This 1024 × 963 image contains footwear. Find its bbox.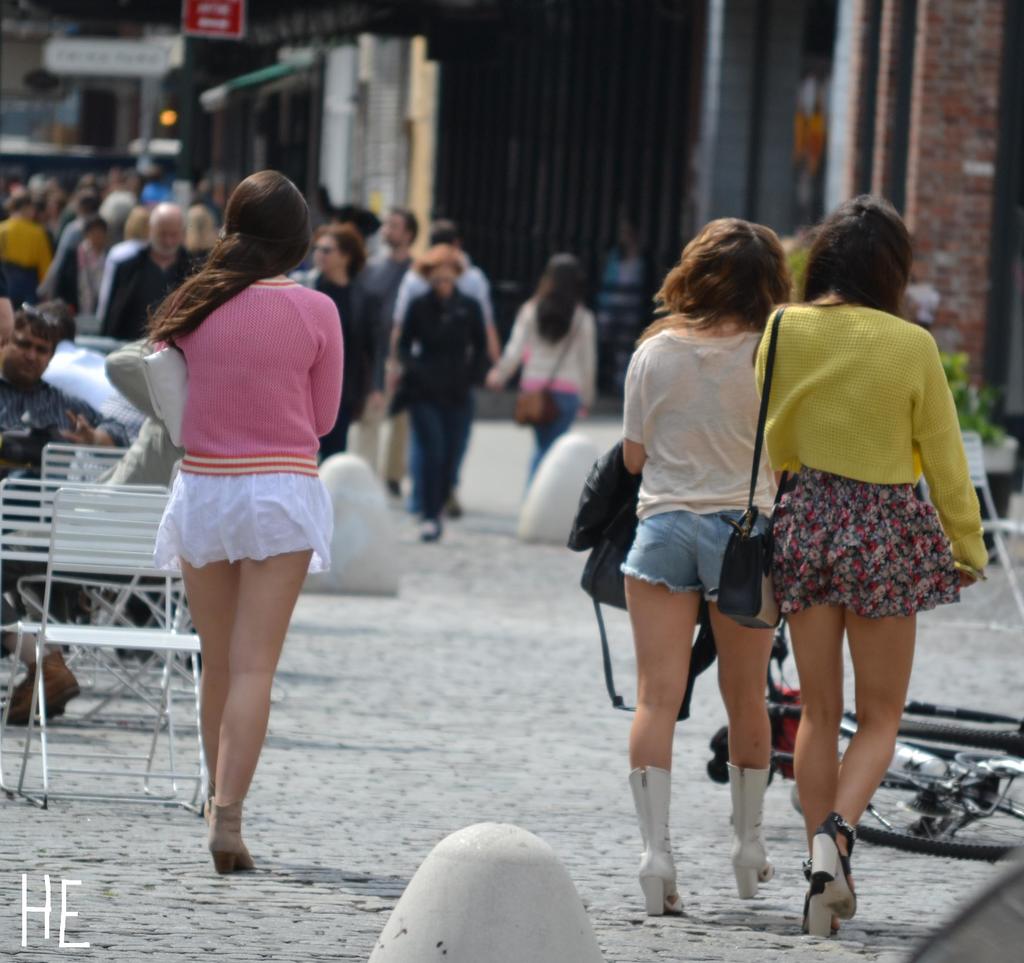
Rect(442, 496, 461, 517).
